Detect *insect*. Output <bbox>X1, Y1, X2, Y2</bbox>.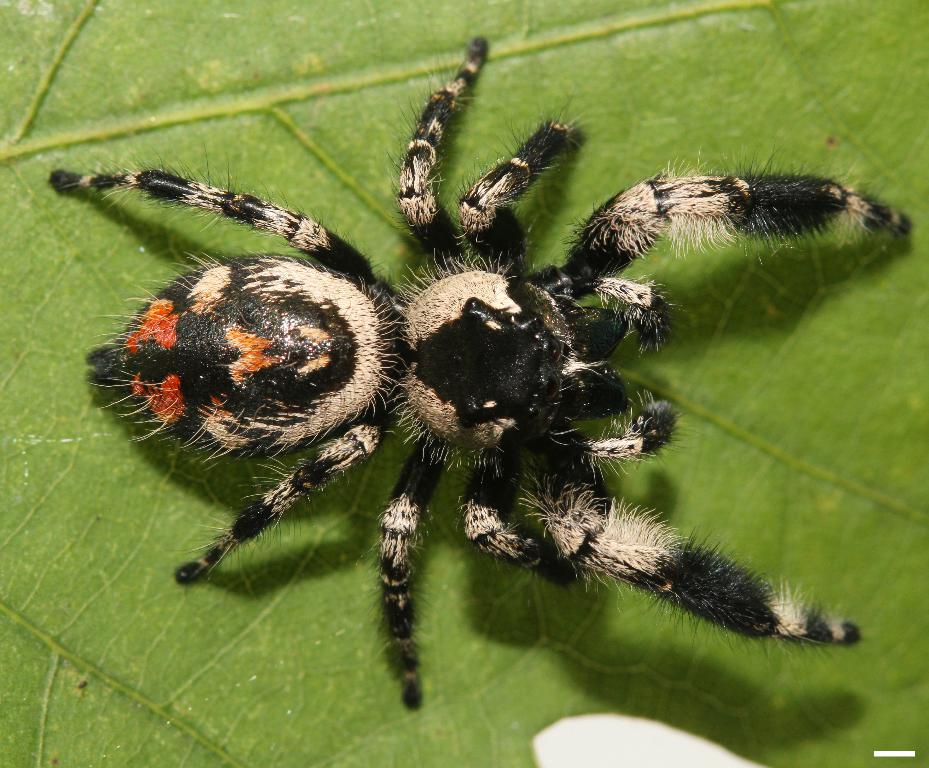
<bbox>45, 35, 910, 711</bbox>.
